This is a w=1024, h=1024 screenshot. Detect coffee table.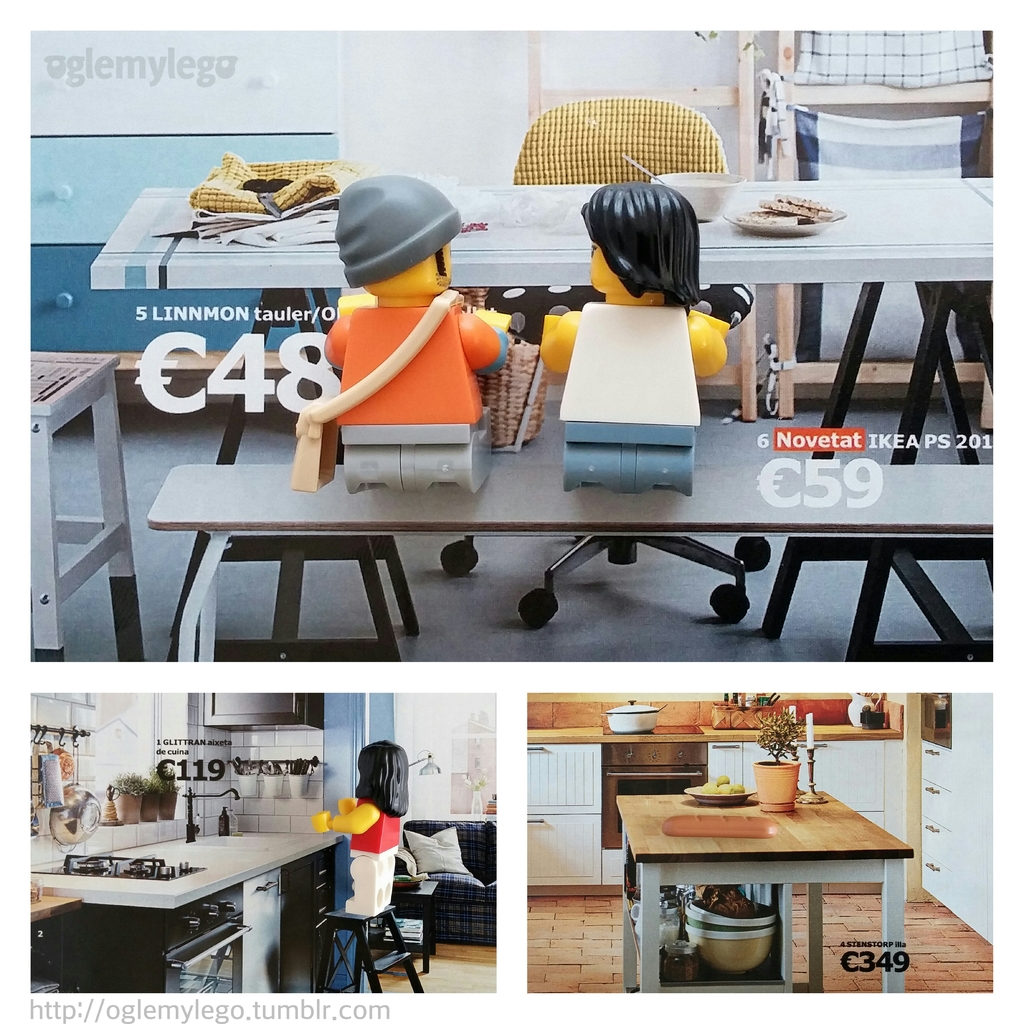
[left=22, top=817, right=344, bottom=996].
